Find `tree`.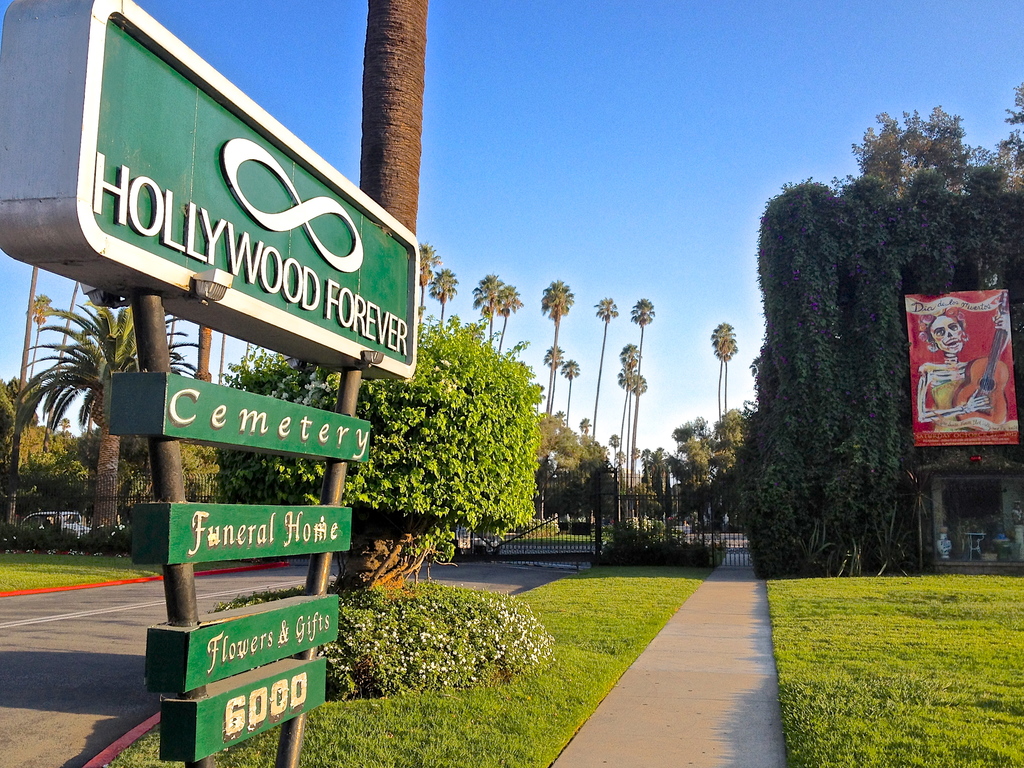
BBox(594, 297, 618, 442).
